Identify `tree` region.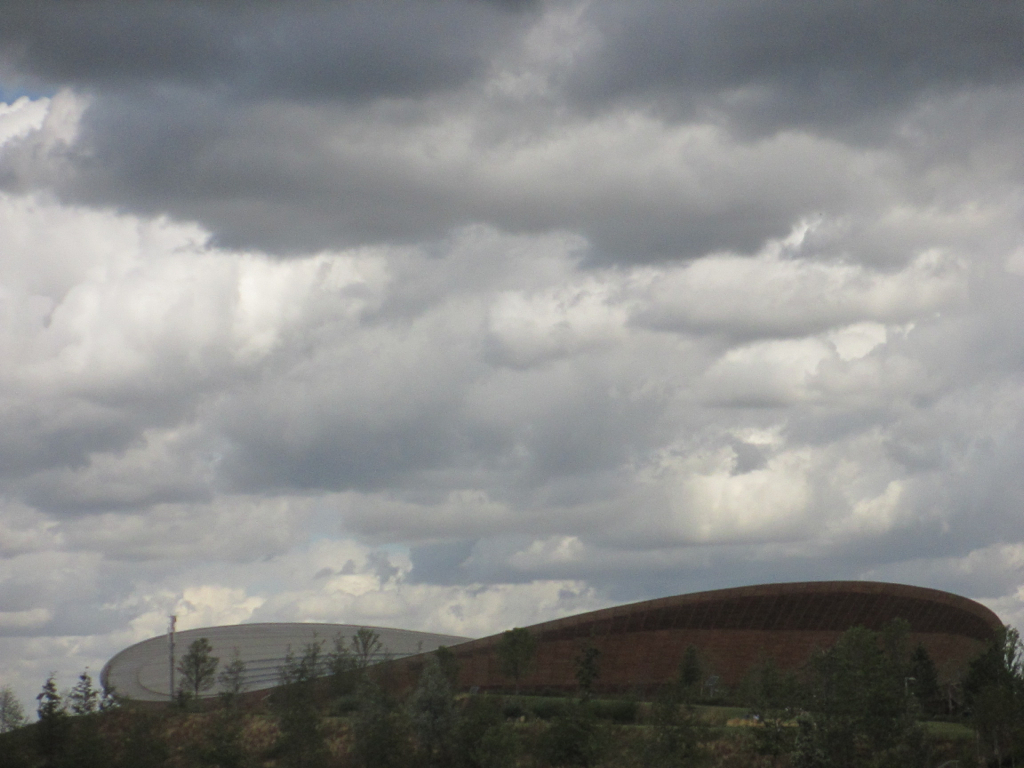
Region: locate(572, 642, 599, 689).
